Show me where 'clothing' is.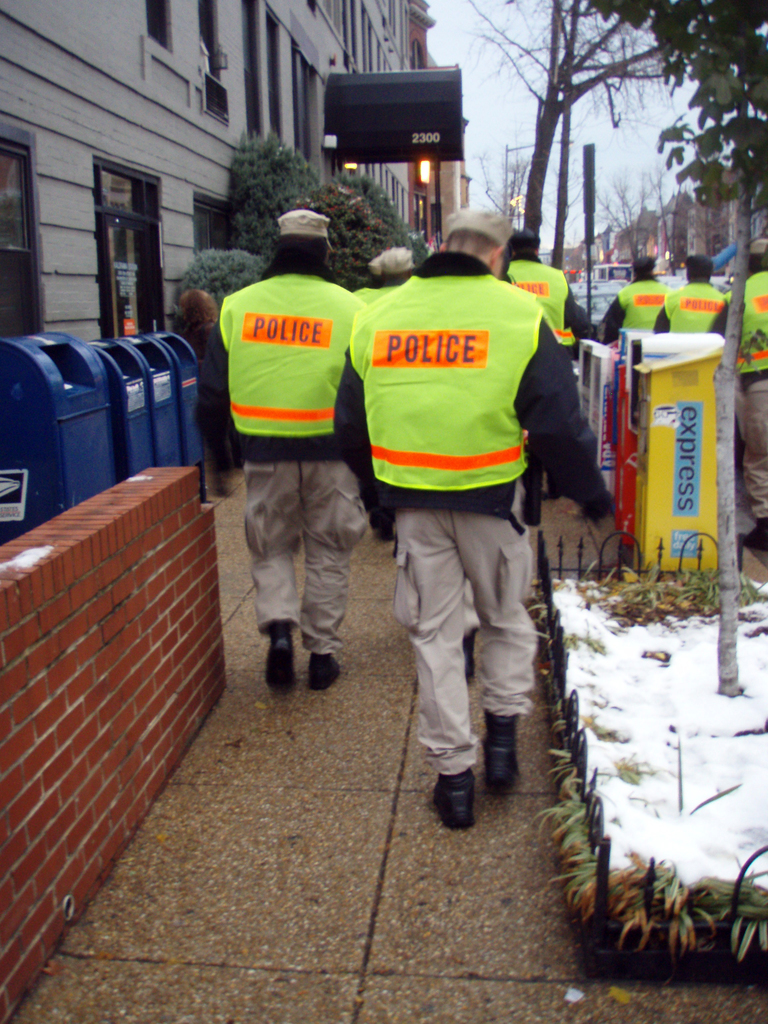
'clothing' is at <region>720, 271, 767, 520</region>.
